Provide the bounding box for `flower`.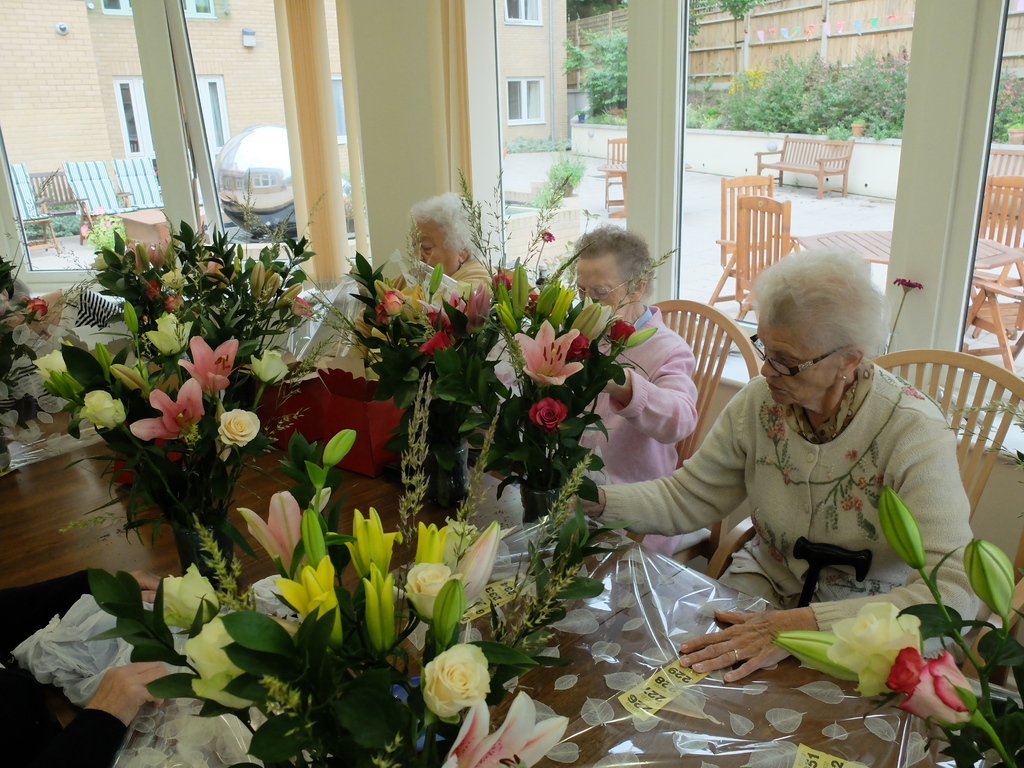
region(358, 561, 401, 655).
